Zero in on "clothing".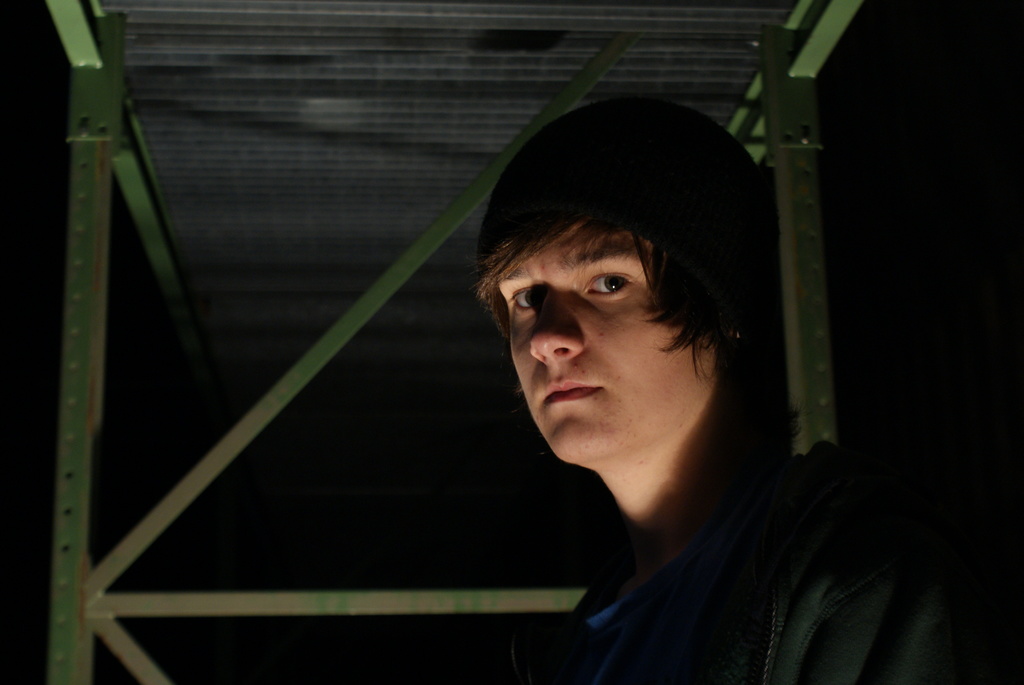
Zeroed in: (567,437,1002,684).
